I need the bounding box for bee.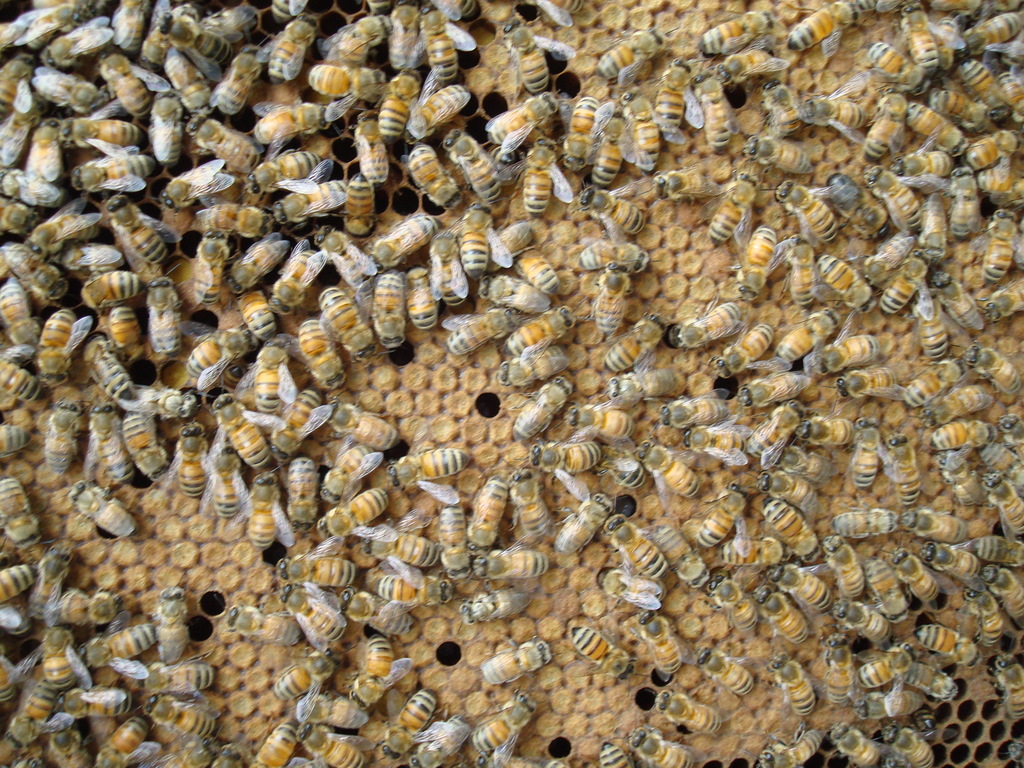
Here it is: Rect(889, 727, 936, 767).
